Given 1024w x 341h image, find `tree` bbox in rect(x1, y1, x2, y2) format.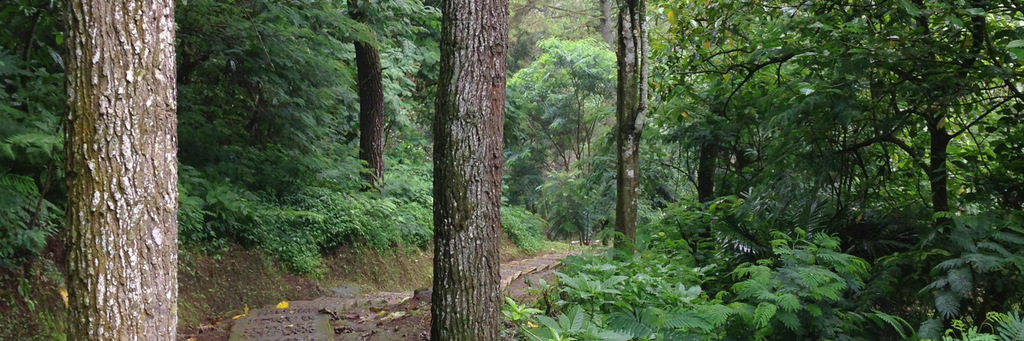
rect(431, 0, 509, 340).
